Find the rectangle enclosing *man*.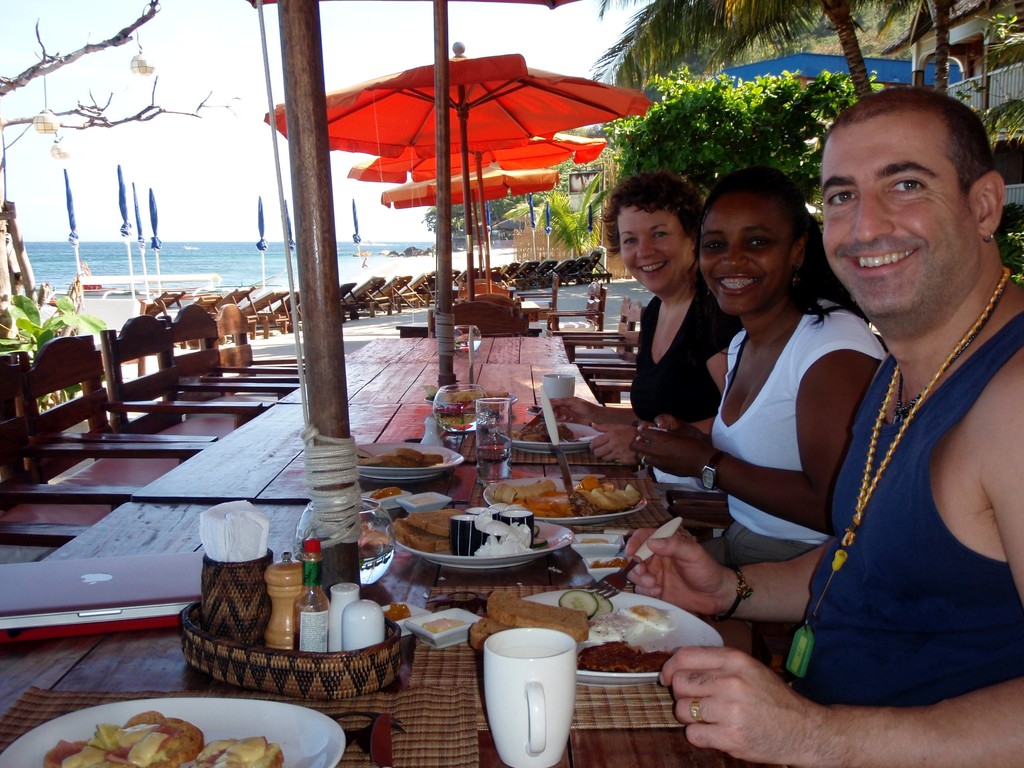
<region>623, 83, 1021, 767</region>.
